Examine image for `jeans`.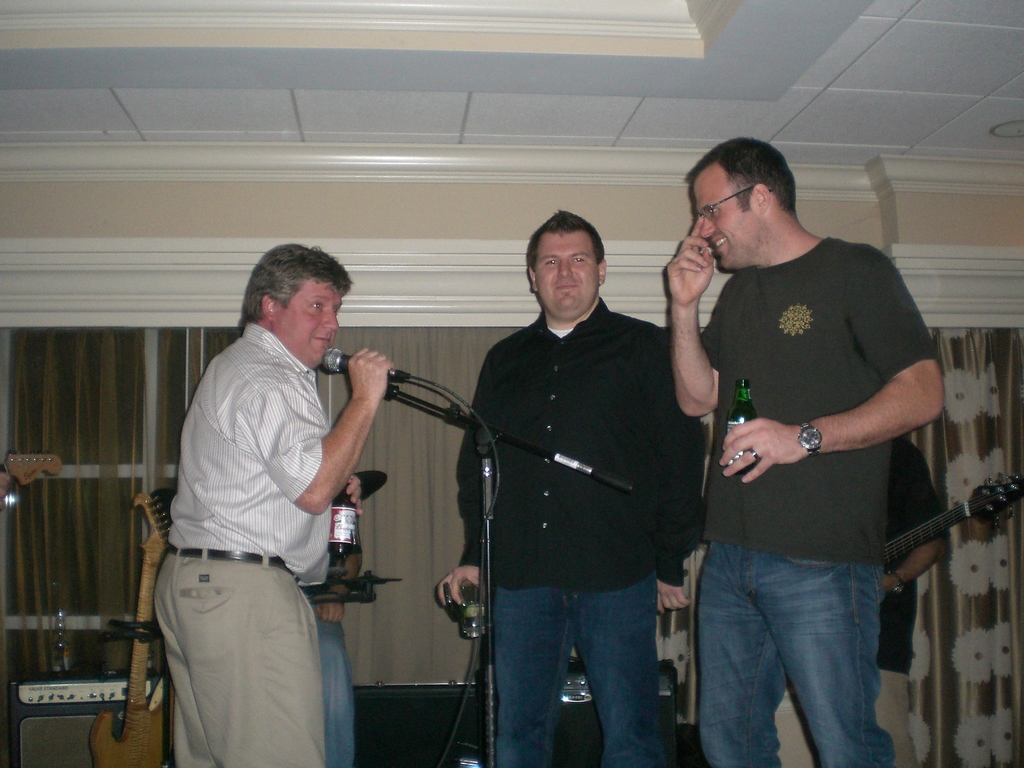
Examination result: locate(494, 578, 661, 767).
